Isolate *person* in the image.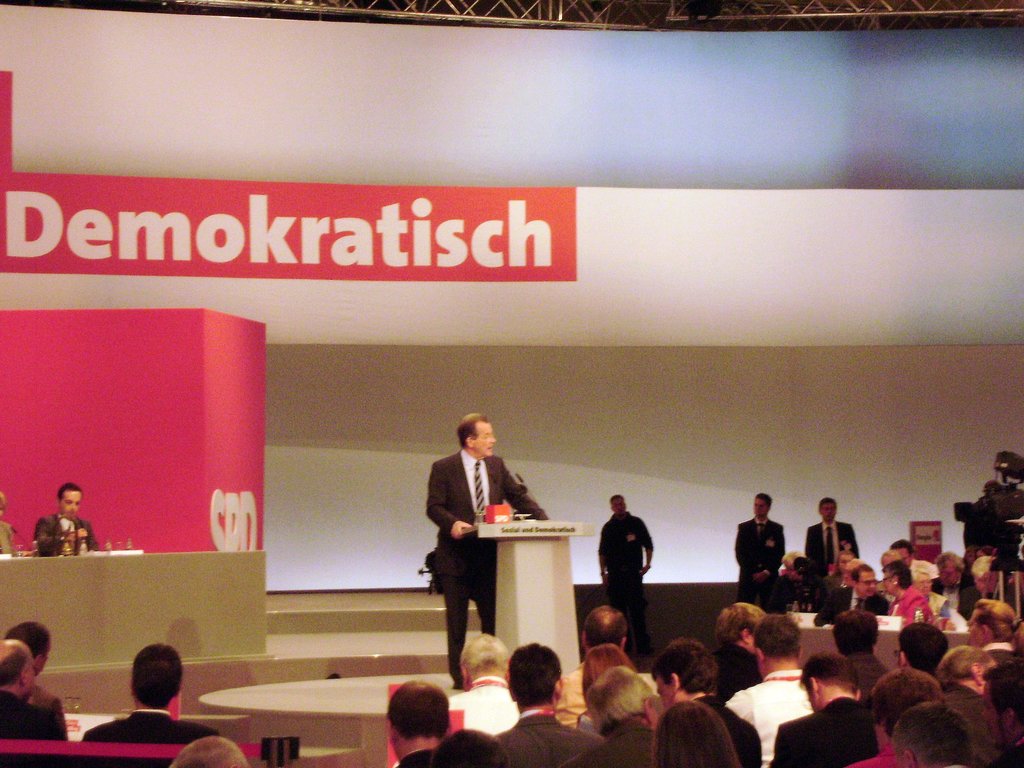
Isolated region: box=[811, 564, 902, 627].
